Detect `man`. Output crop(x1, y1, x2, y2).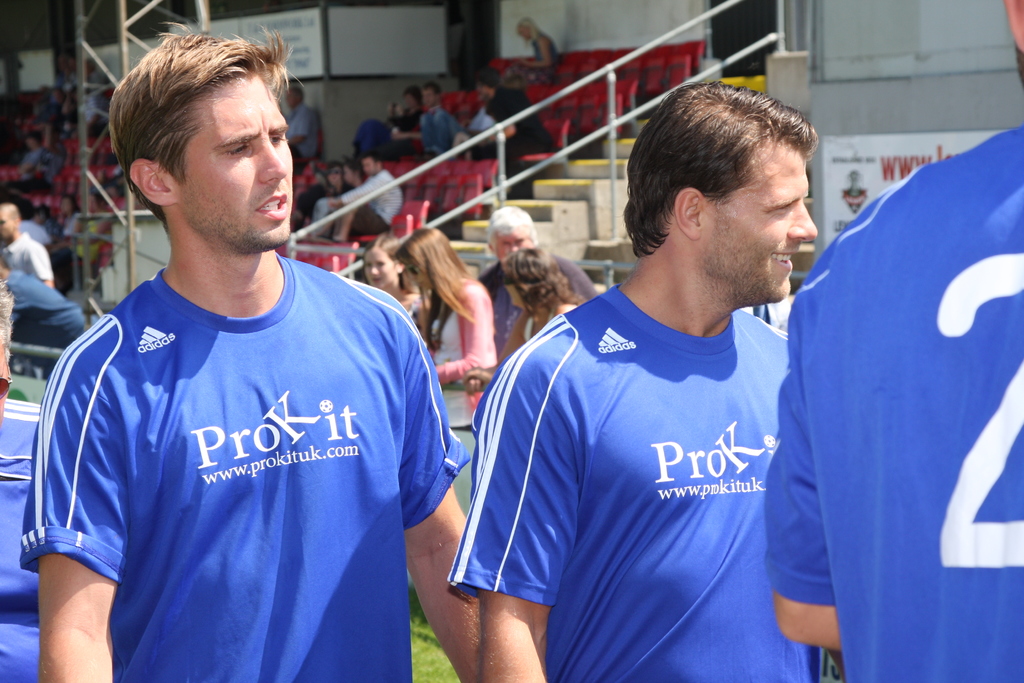
crop(0, 205, 53, 288).
